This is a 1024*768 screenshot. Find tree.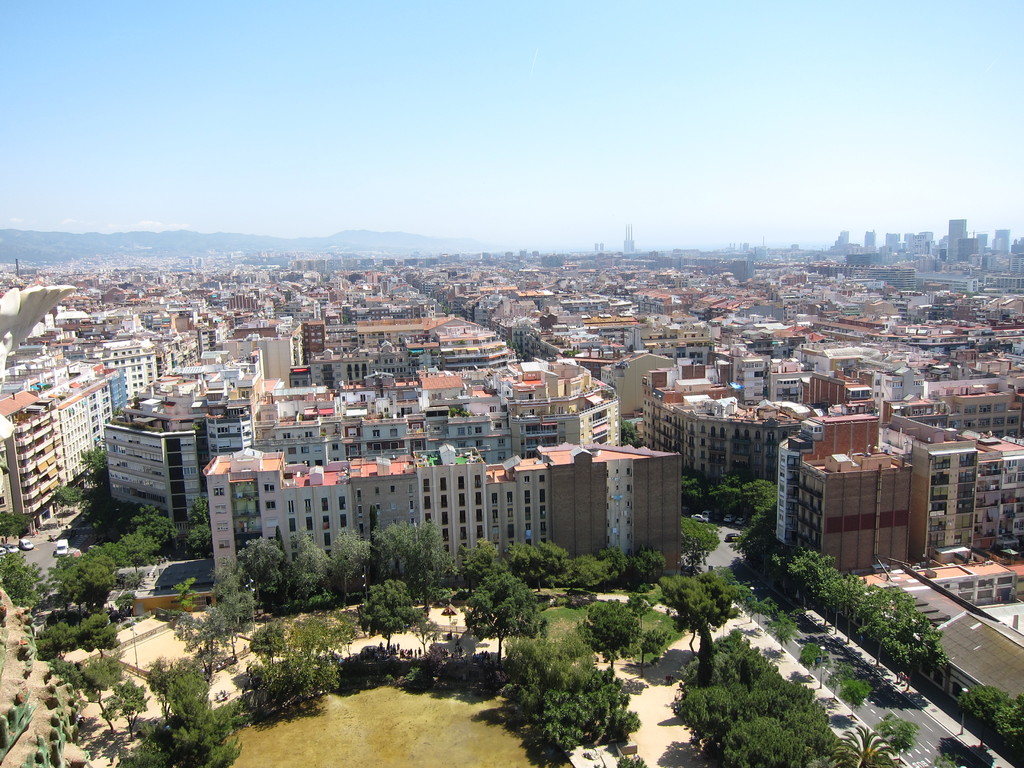
Bounding box: 658/578/753/669.
